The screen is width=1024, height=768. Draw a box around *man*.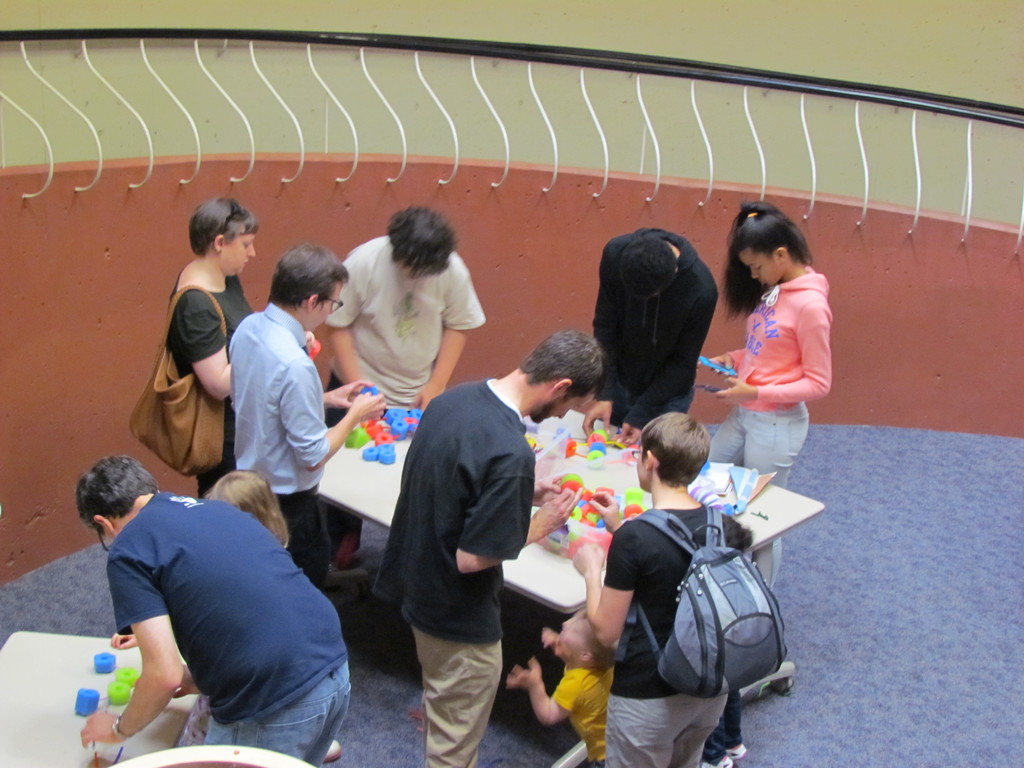
<region>223, 246, 406, 600</region>.
